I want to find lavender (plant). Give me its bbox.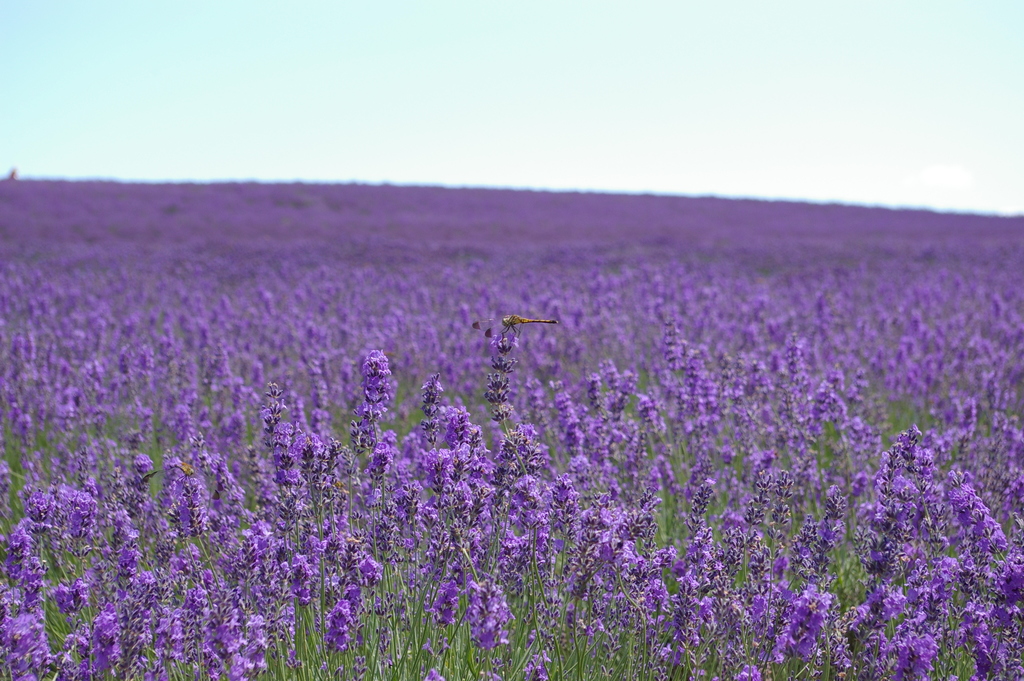
BBox(150, 608, 185, 655).
